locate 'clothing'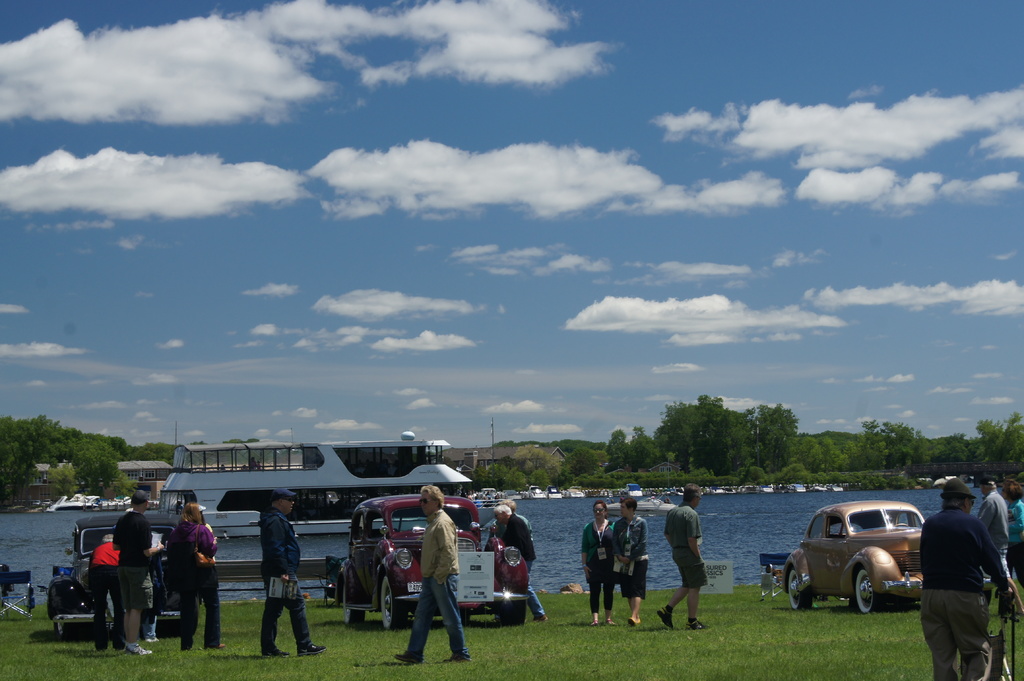
detection(399, 508, 463, 655)
